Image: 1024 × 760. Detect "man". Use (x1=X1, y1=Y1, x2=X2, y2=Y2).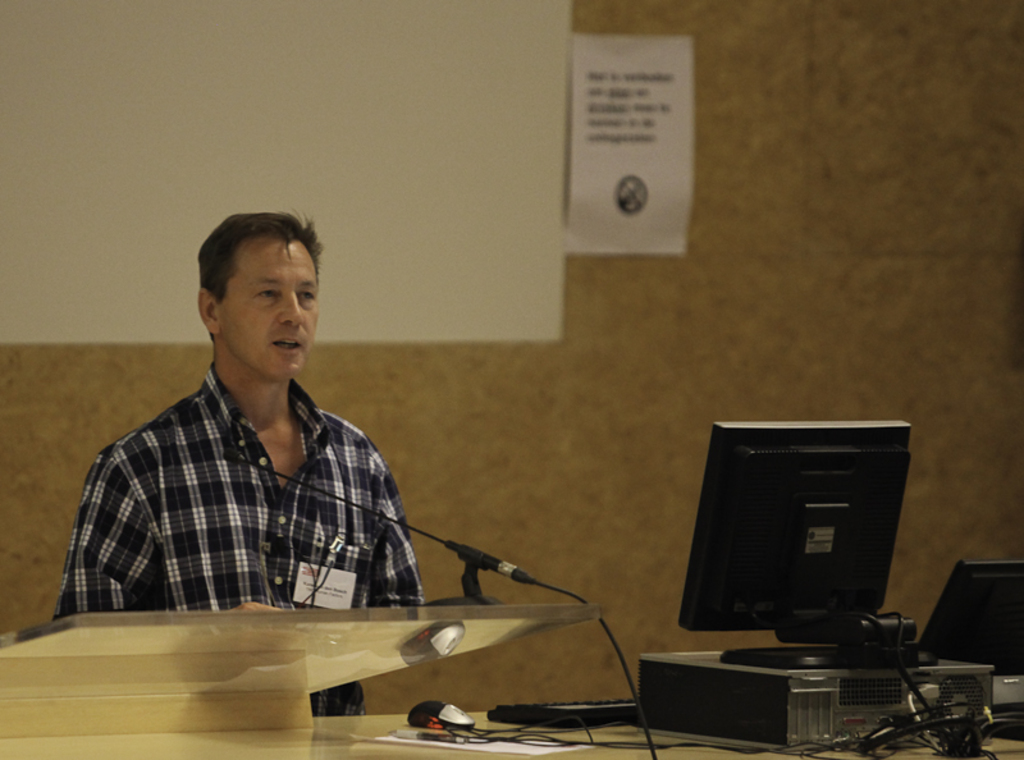
(x1=52, y1=215, x2=448, y2=646).
